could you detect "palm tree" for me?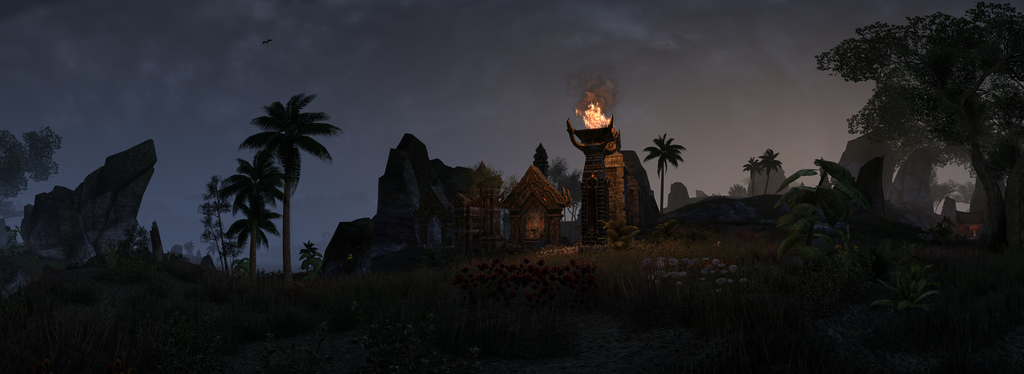
Detection result: [231,94,333,282].
